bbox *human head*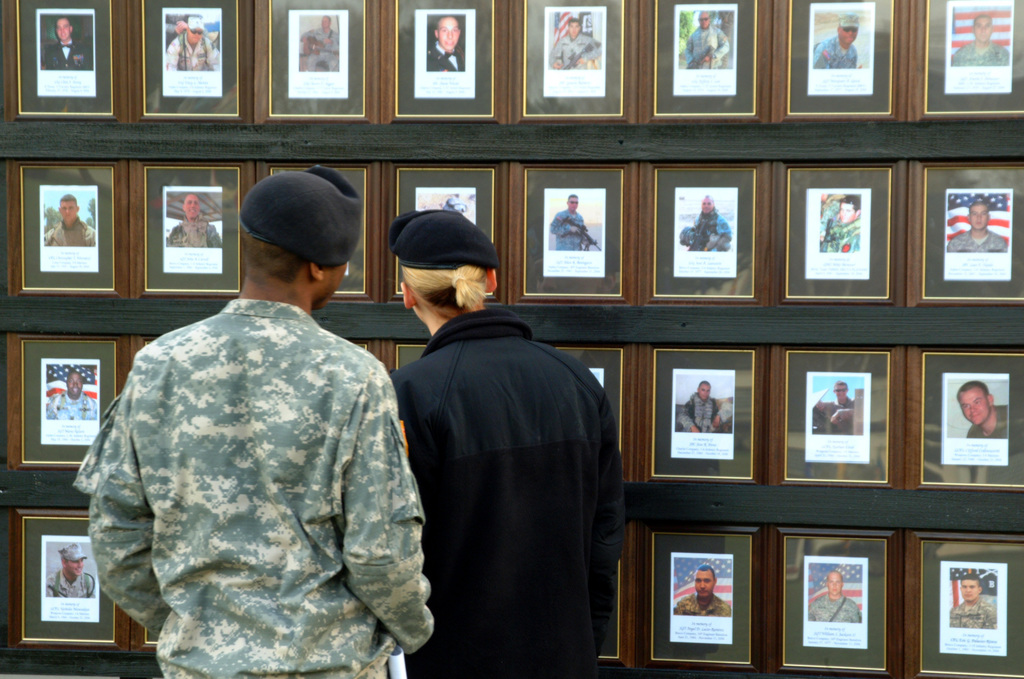
BBox(833, 381, 848, 399)
